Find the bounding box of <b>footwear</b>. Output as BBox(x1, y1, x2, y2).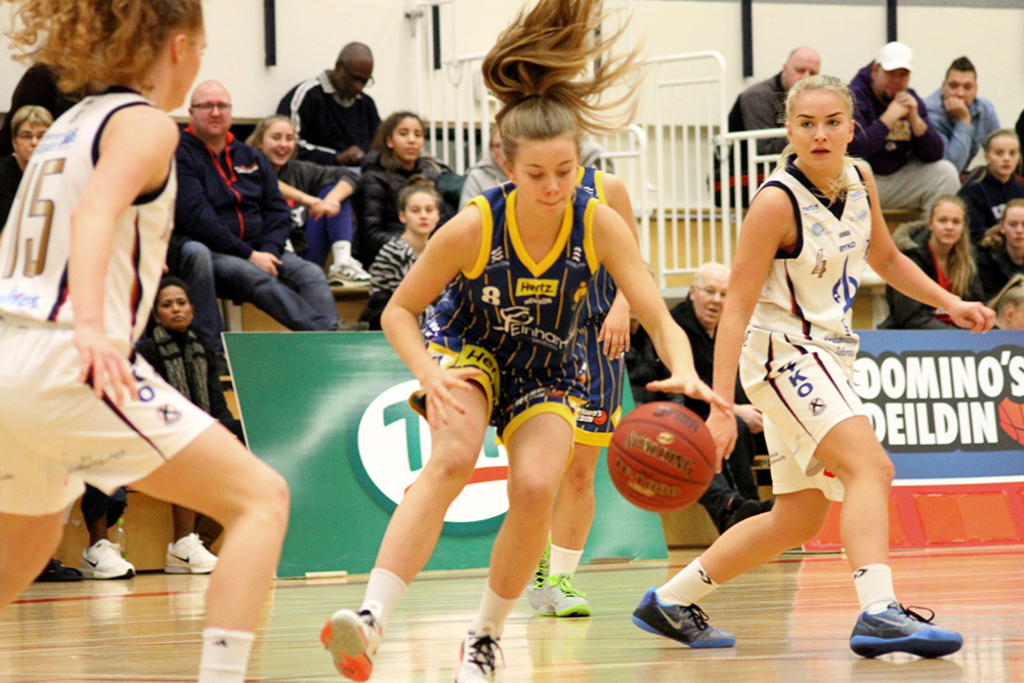
BBox(79, 538, 136, 584).
